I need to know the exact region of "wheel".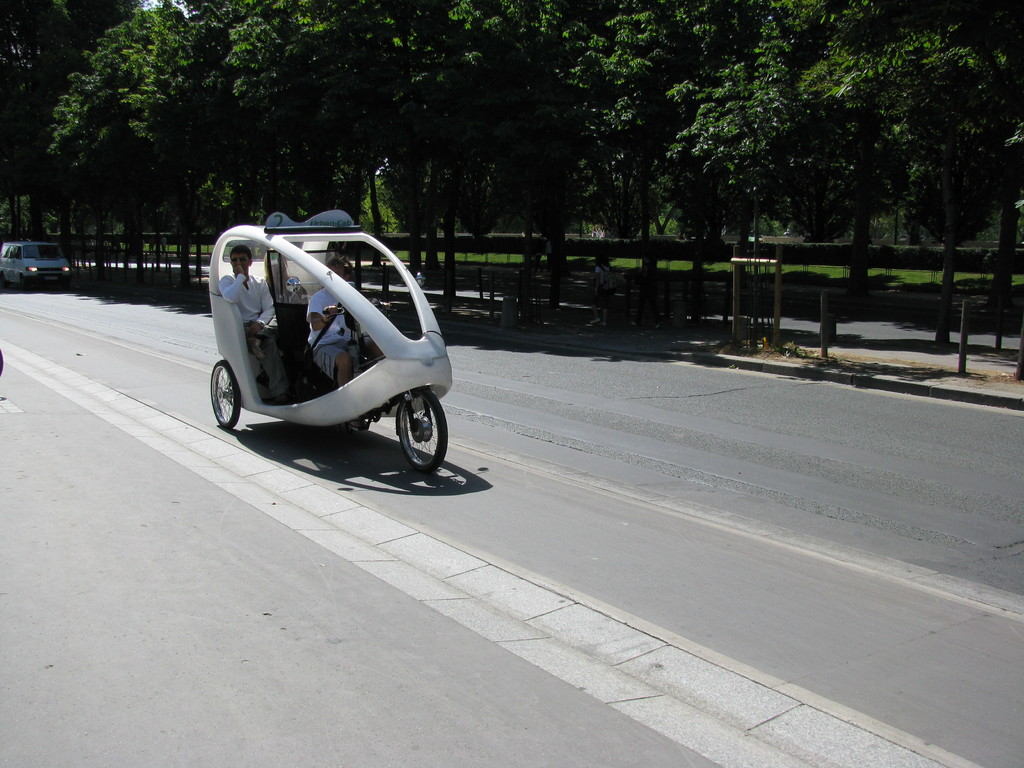
Region: <box>390,381,448,470</box>.
